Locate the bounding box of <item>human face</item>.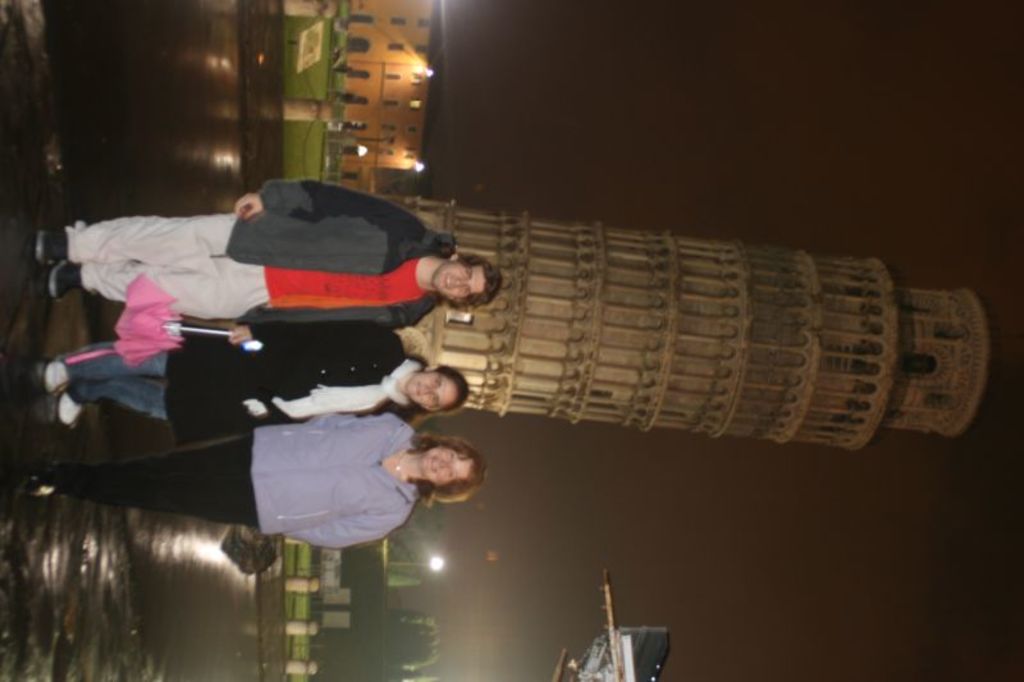
Bounding box: pyautogui.locateOnScreen(433, 260, 488, 306).
